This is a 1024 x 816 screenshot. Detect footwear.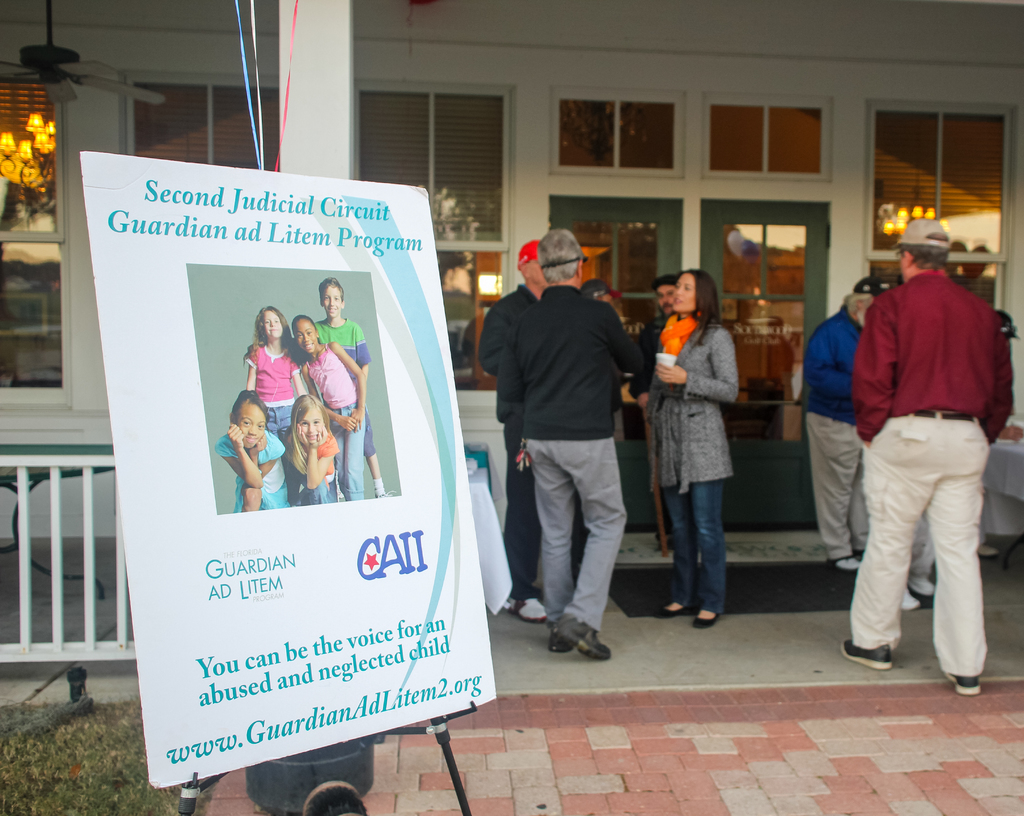
pyautogui.locateOnScreen(540, 606, 625, 678).
